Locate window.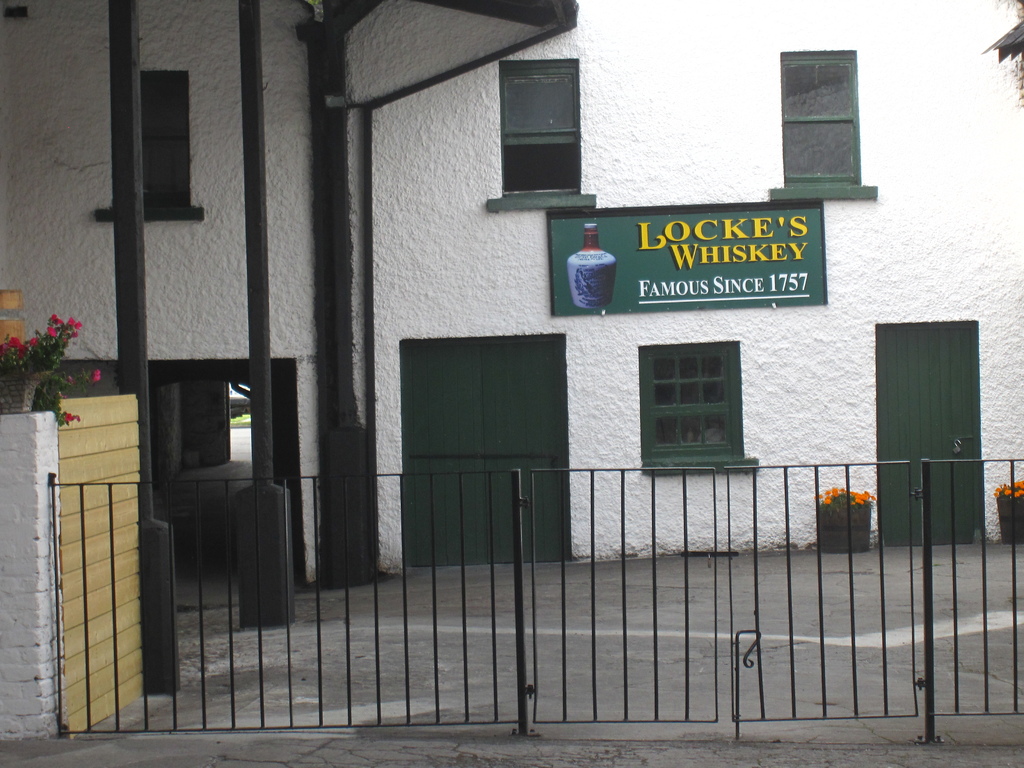
Bounding box: BBox(132, 70, 188, 210).
